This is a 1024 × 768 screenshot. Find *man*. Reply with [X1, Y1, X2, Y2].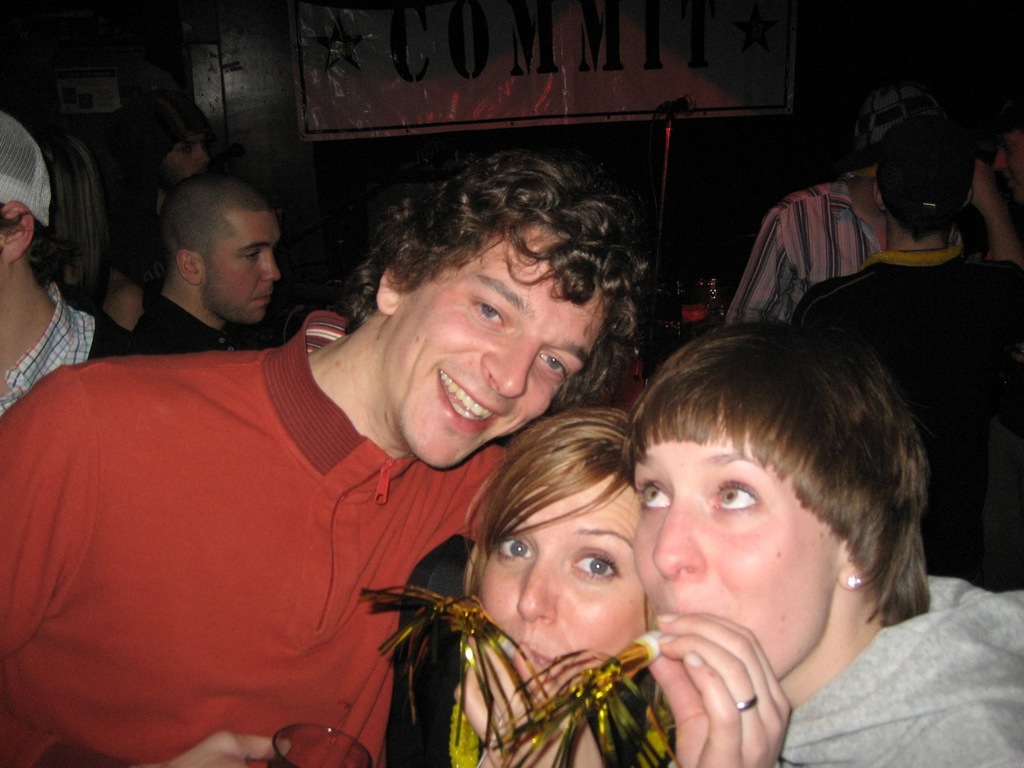
[127, 170, 285, 349].
